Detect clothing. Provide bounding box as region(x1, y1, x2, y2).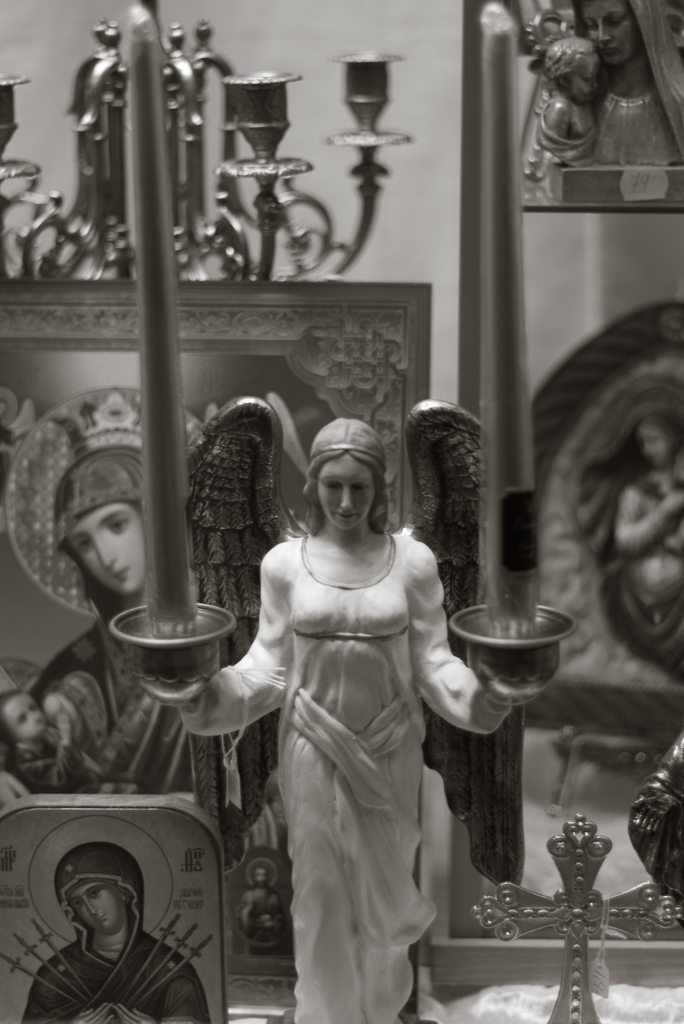
region(14, 609, 259, 798).
